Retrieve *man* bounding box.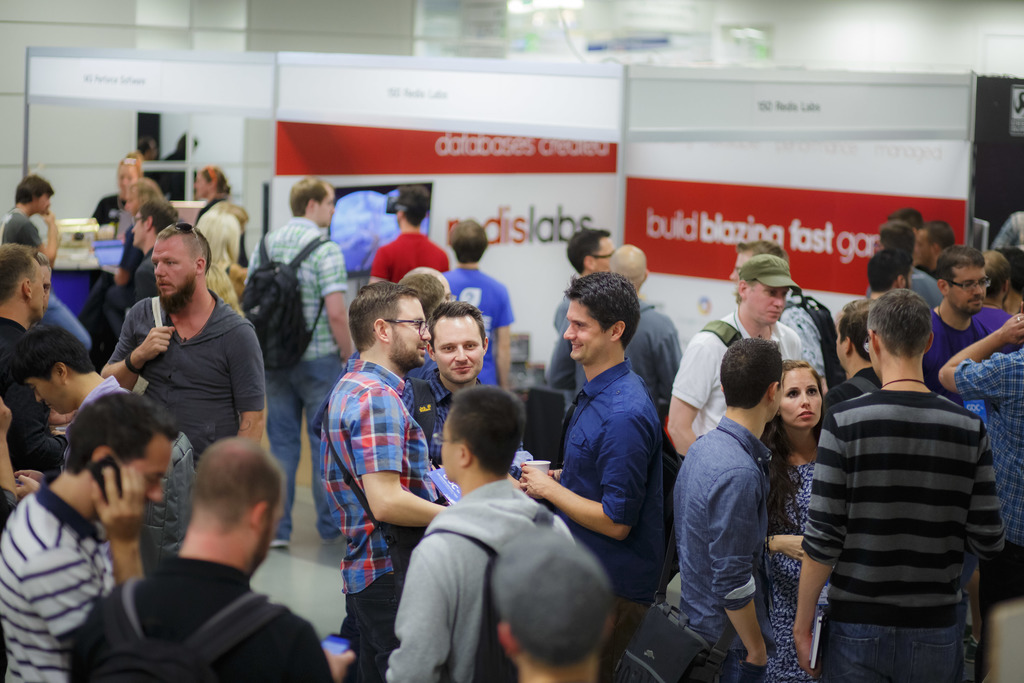
Bounding box: detection(127, 200, 186, 299).
